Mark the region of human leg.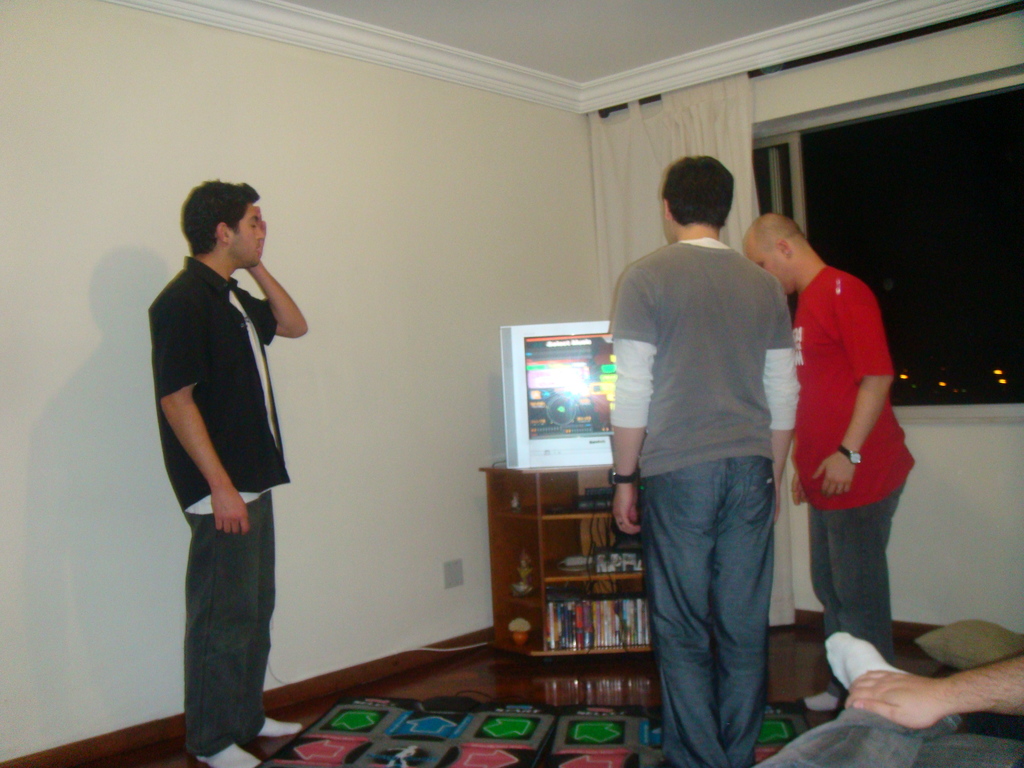
Region: box=[814, 502, 838, 628].
